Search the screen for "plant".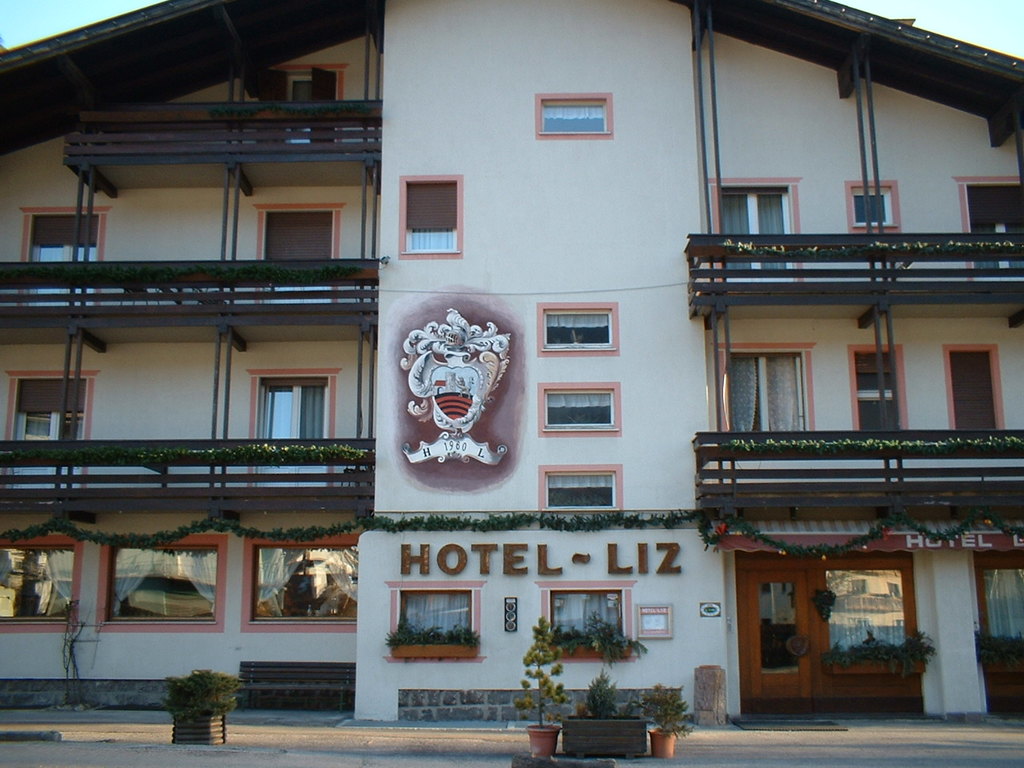
Found at box(142, 674, 234, 750).
